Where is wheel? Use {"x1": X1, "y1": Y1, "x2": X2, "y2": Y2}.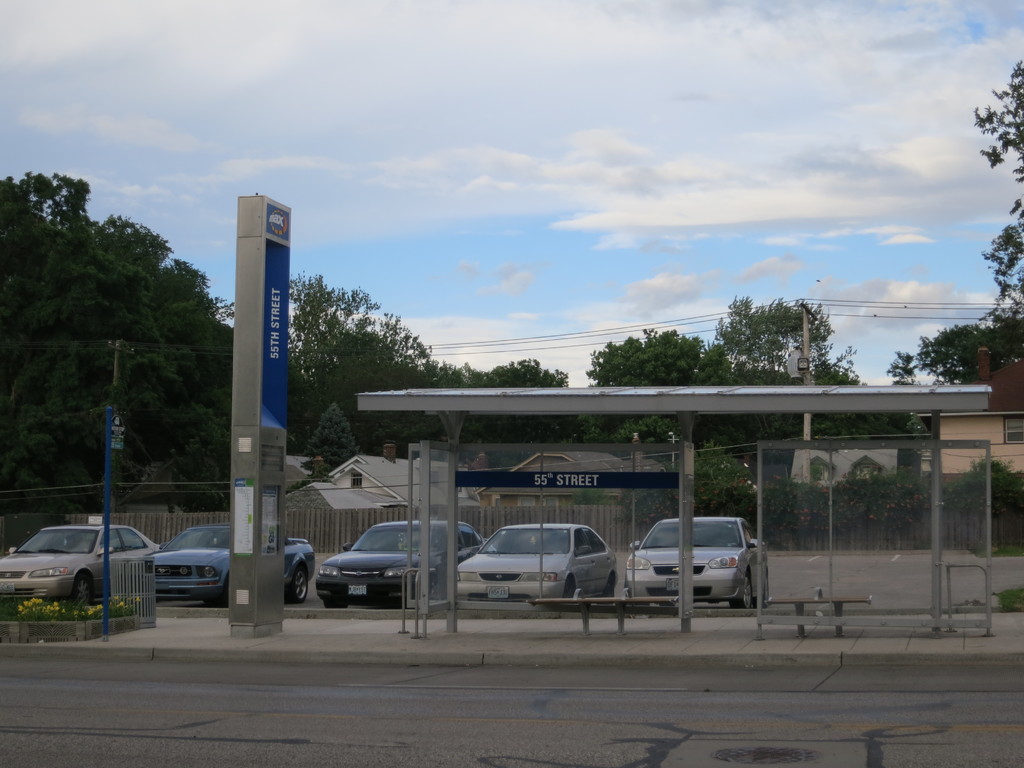
{"x1": 763, "y1": 577, "x2": 772, "y2": 604}.
